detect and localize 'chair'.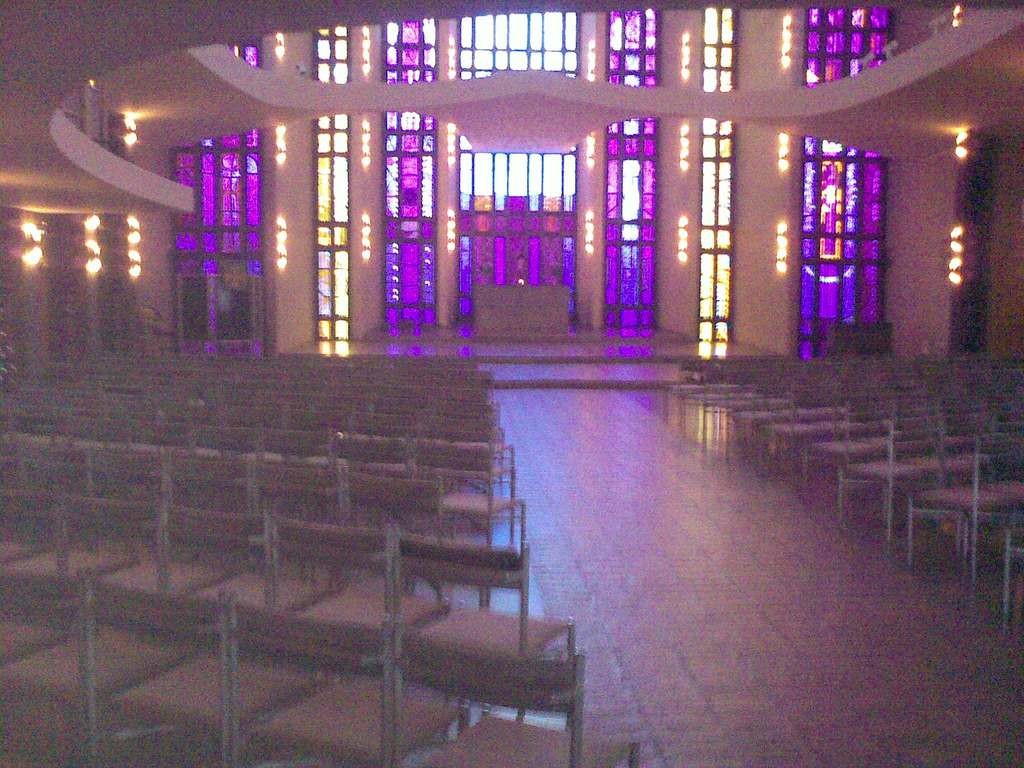
Localized at (x1=0, y1=431, x2=82, y2=547).
